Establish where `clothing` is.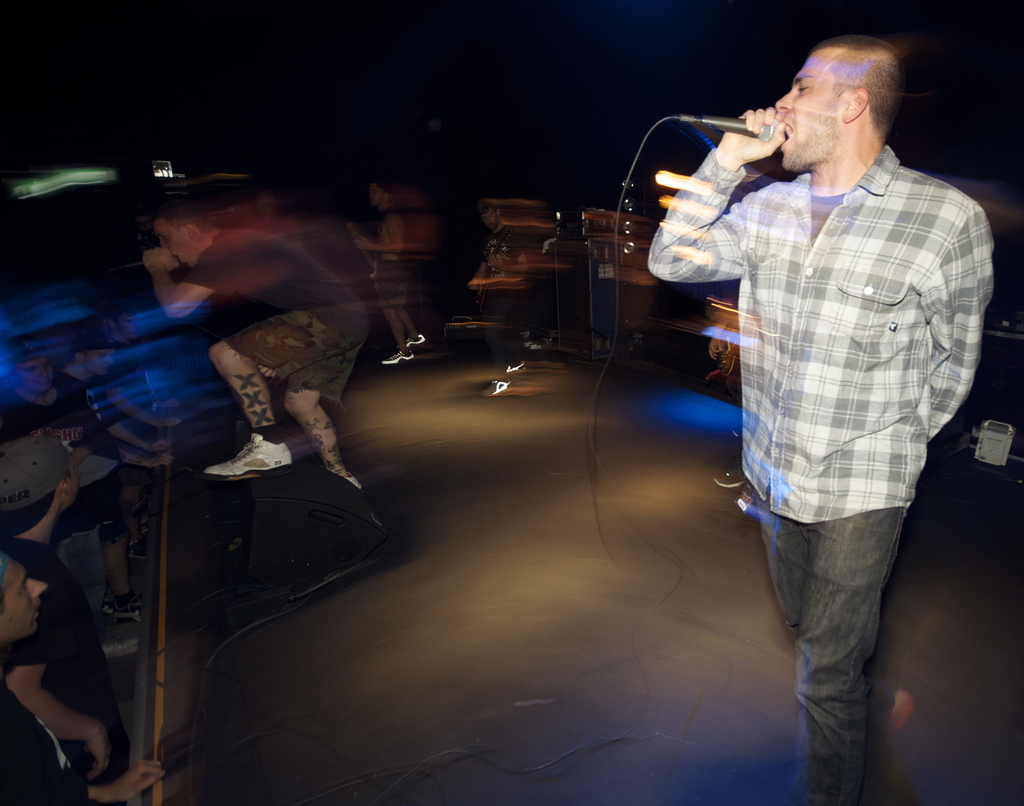
Established at 4,391,70,551.
